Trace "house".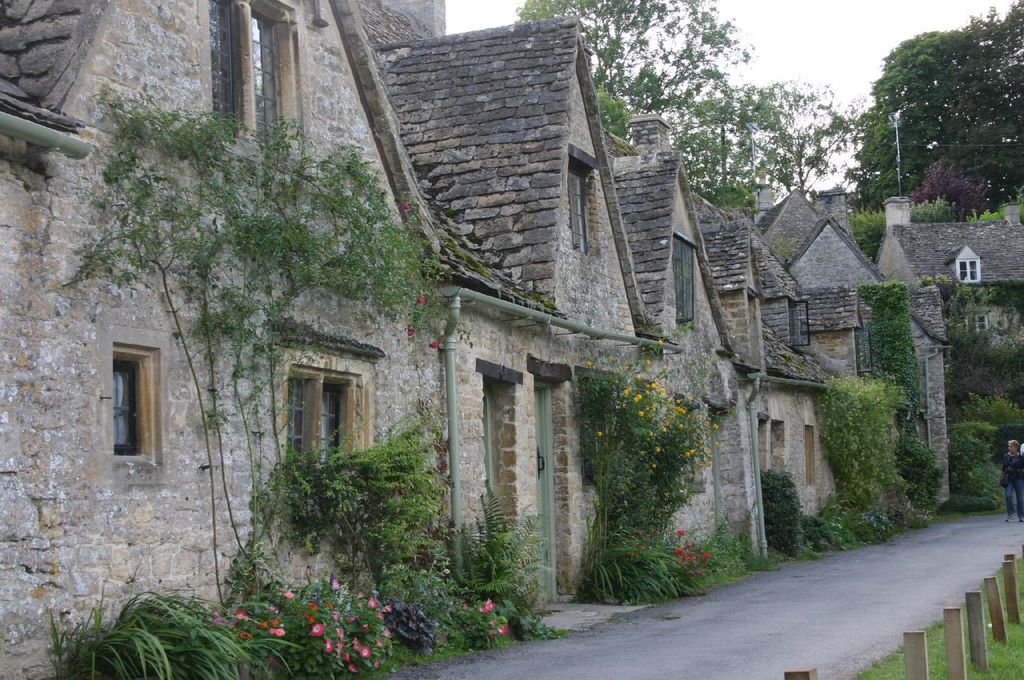
Traced to l=634, t=159, r=773, b=591.
